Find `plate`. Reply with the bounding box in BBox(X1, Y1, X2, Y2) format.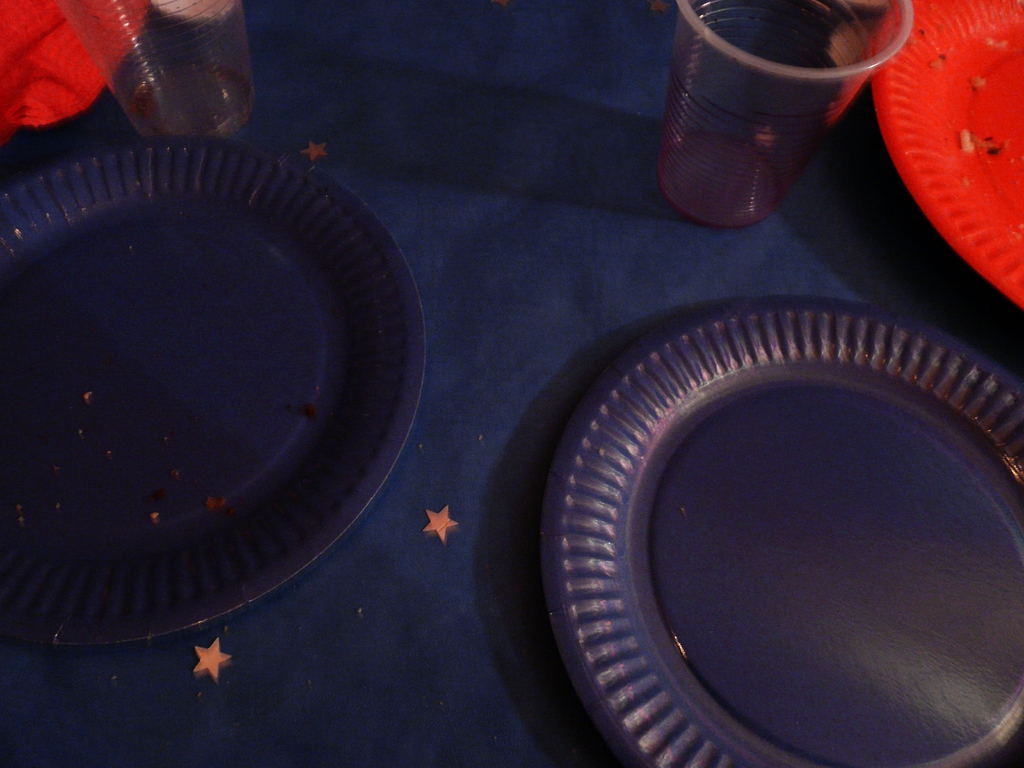
BBox(0, 85, 413, 637).
